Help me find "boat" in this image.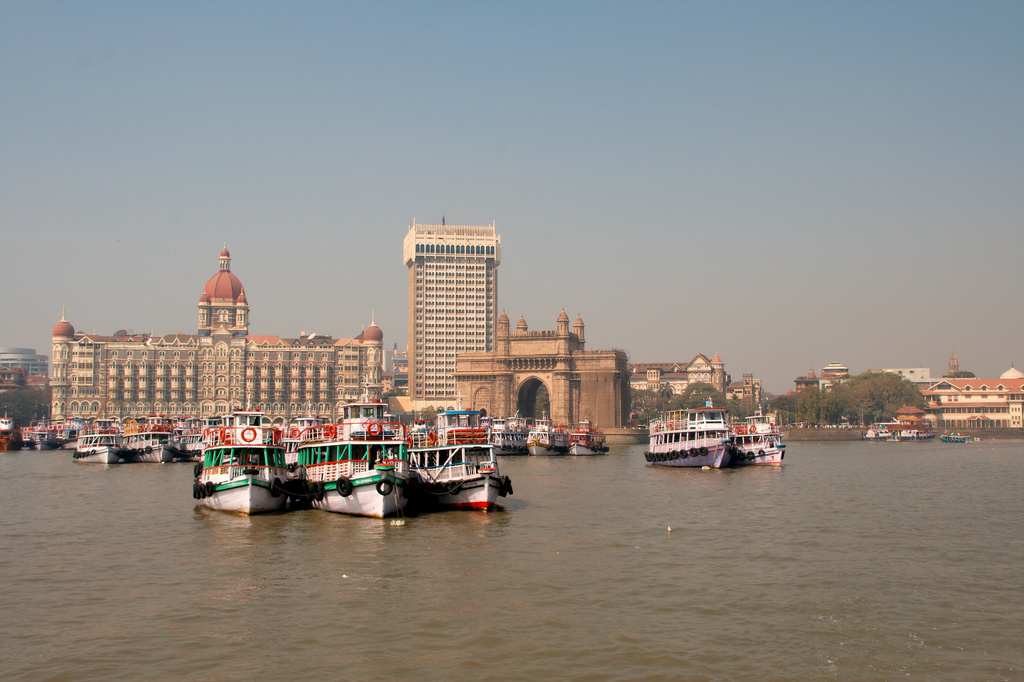
Found it: locate(729, 413, 788, 472).
